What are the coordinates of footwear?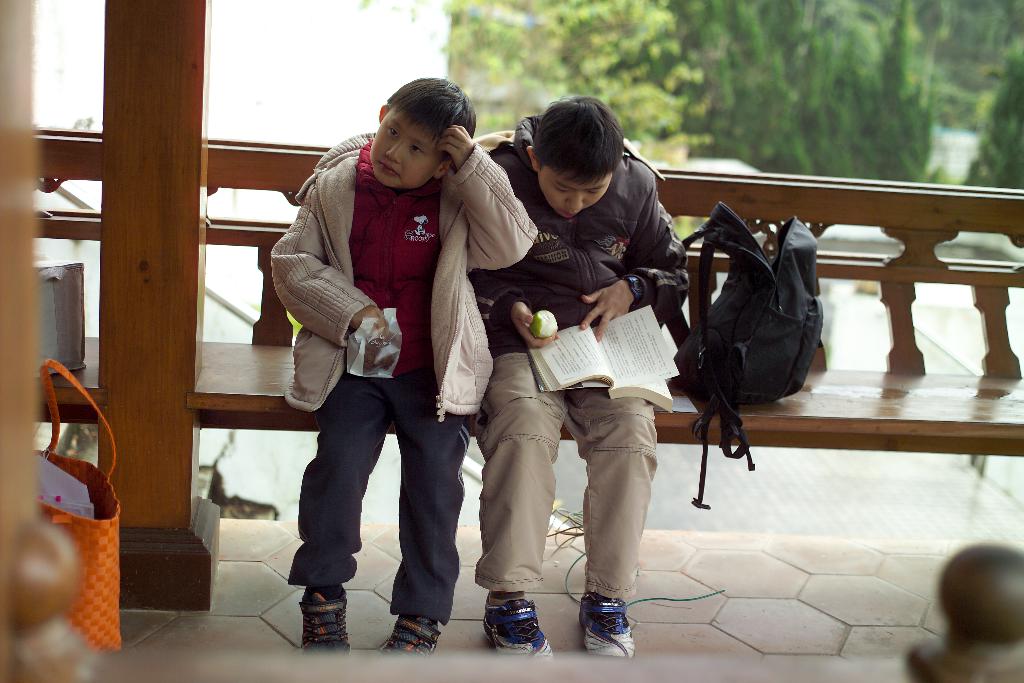
374,613,447,666.
